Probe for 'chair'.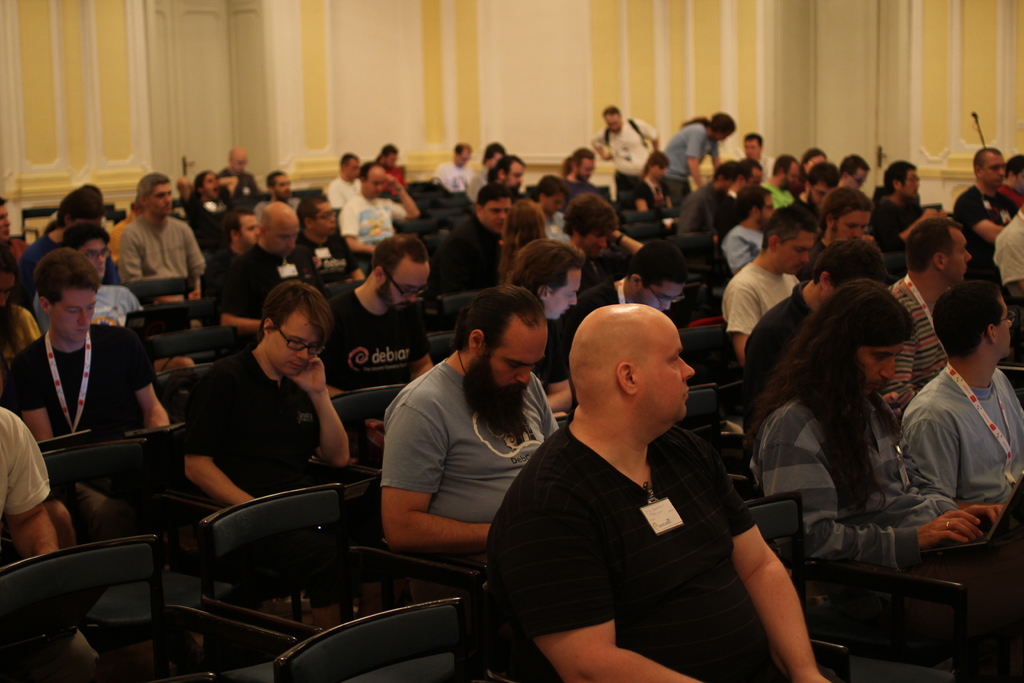
Probe result: (435,292,484,338).
